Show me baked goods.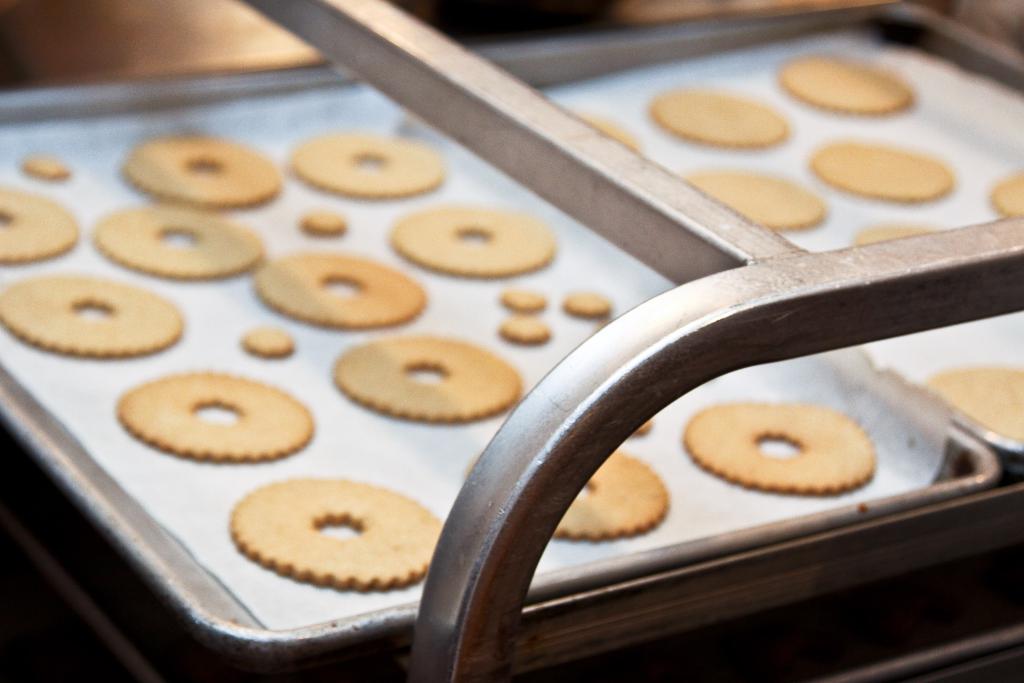
baked goods is here: bbox=[253, 252, 425, 331].
